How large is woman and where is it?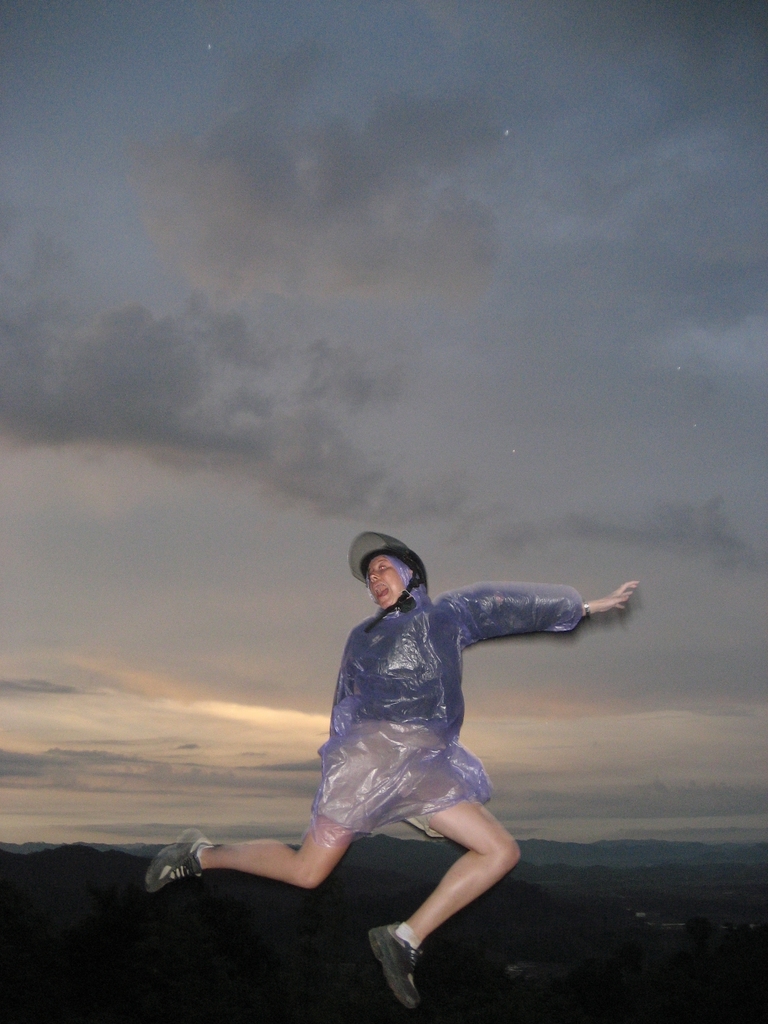
Bounding box: 173, 499, 612, 977.
